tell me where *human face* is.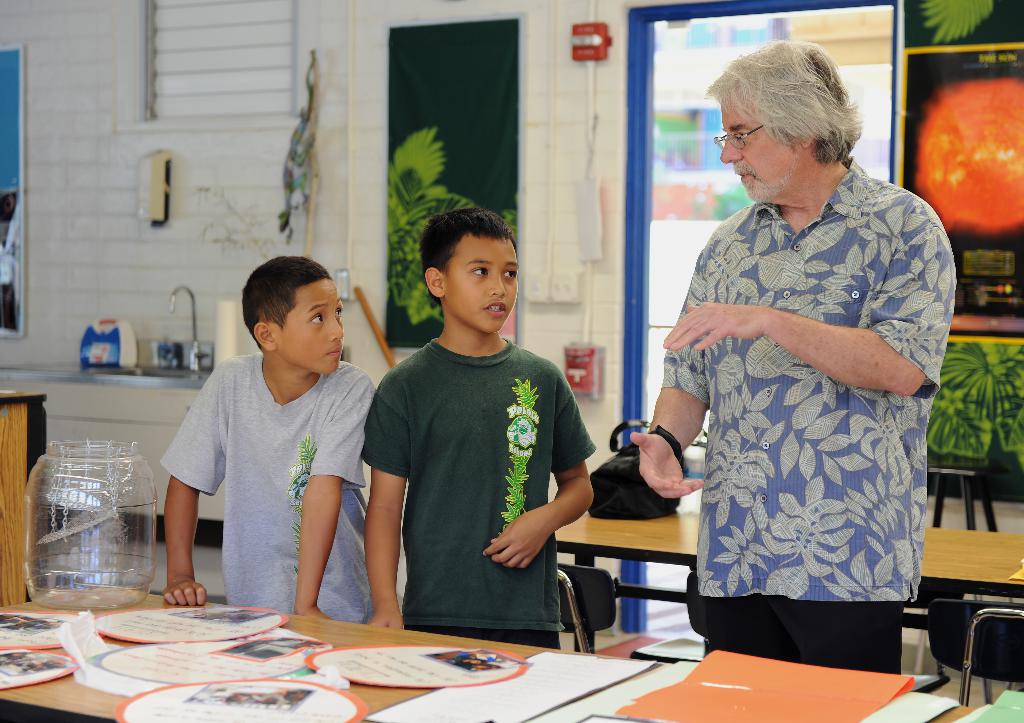
*human face* is at 445,238,519,336.
